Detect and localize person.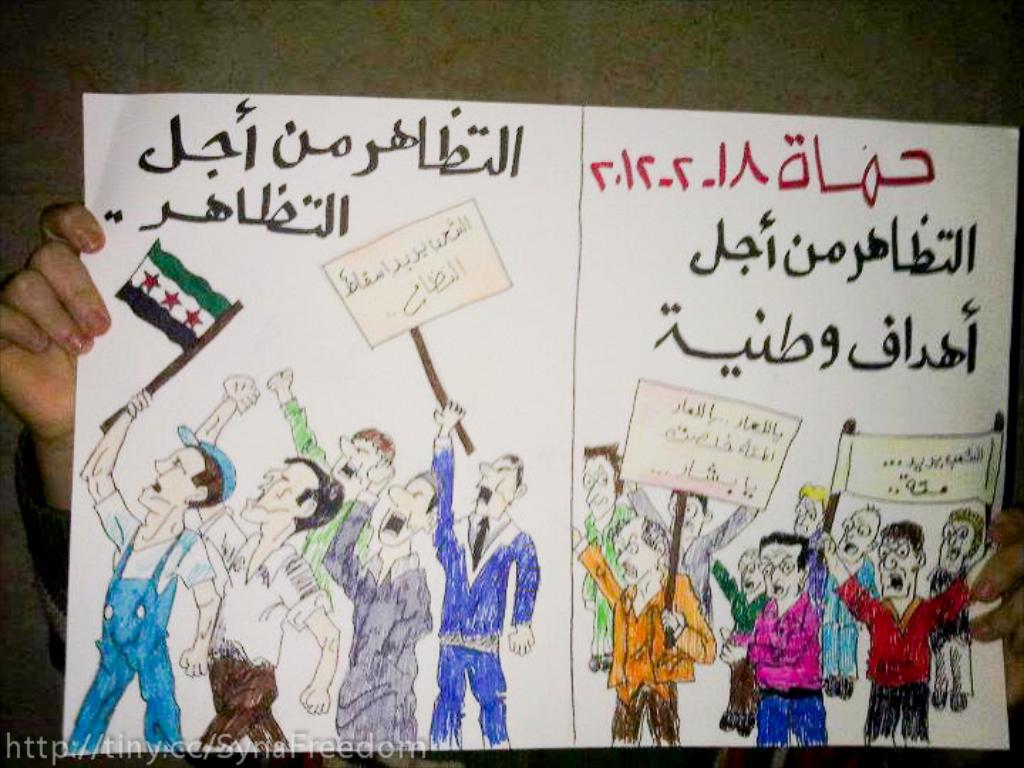
Localized at x1=794 y1=498 x2=873 y2=698.
